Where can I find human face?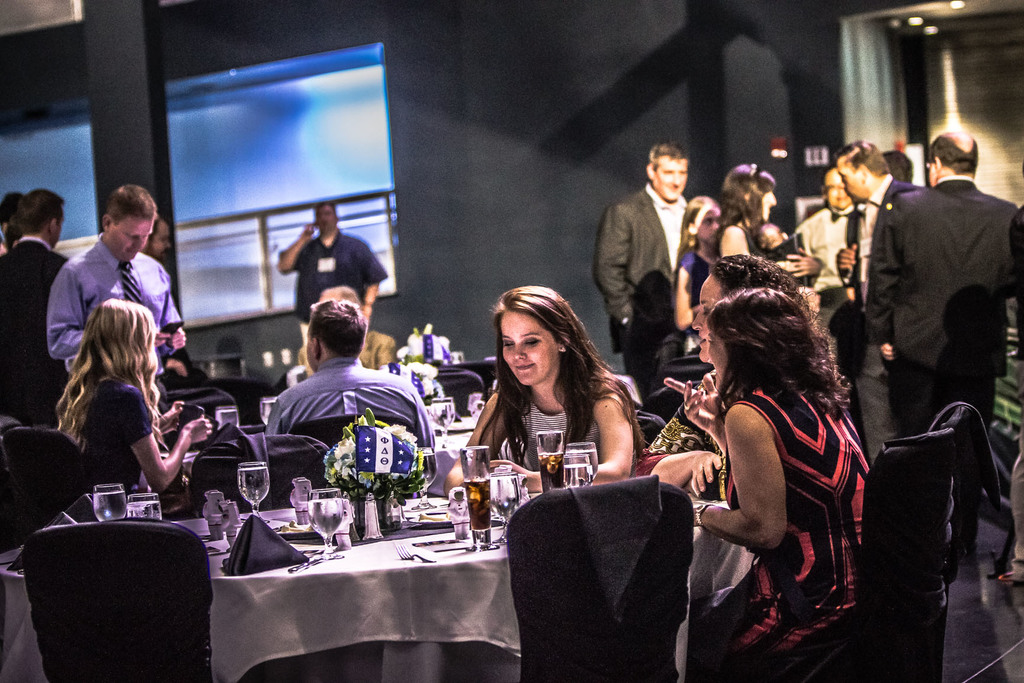
You can find it at bbox=[834, 169, 860, 194].
